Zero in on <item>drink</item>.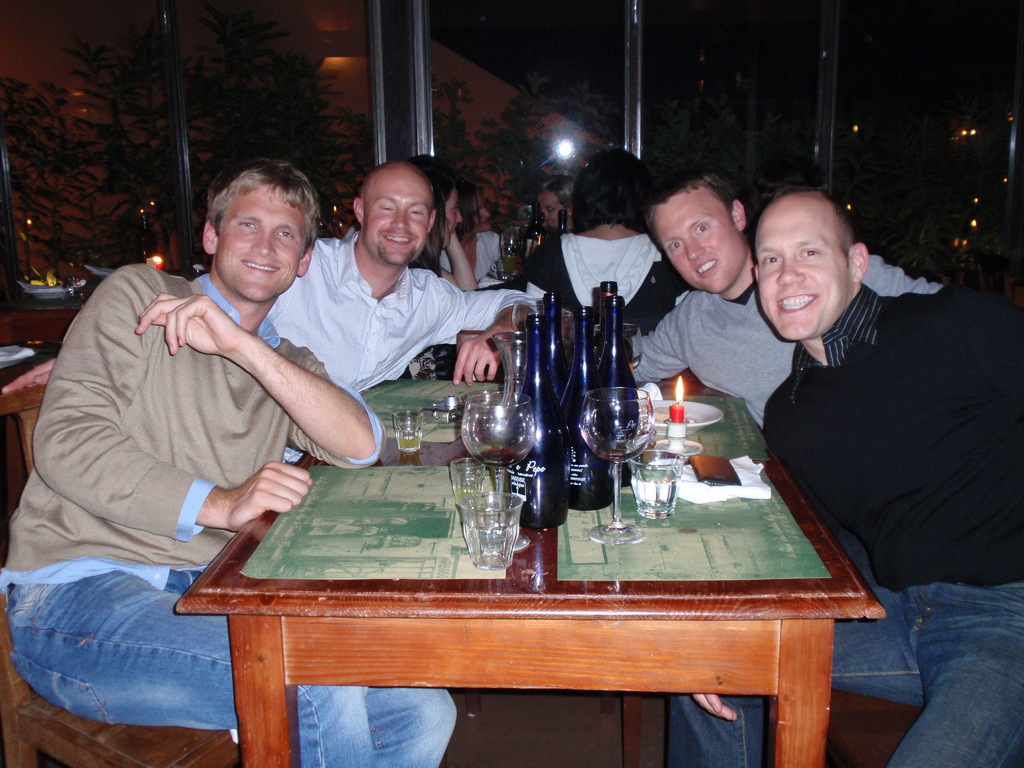
Zeroed in: <bbox>396, 429, 424, 450</bbox>.
